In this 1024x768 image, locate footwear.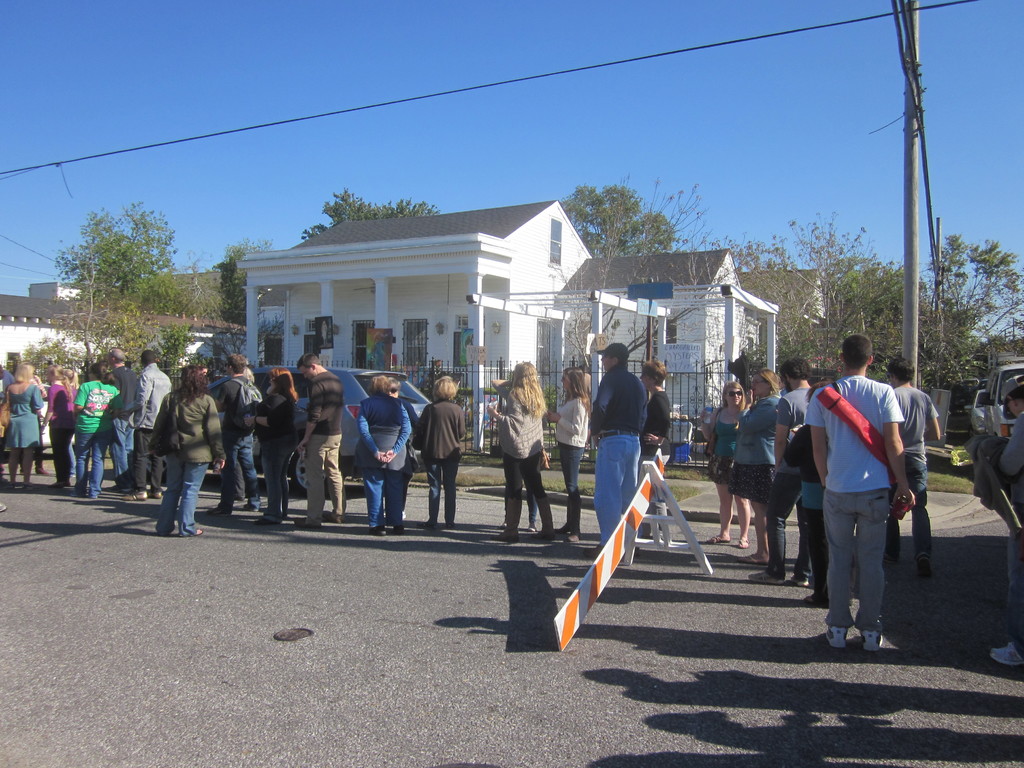
Bounding box: bbox=[552, 527, 577, 539].
